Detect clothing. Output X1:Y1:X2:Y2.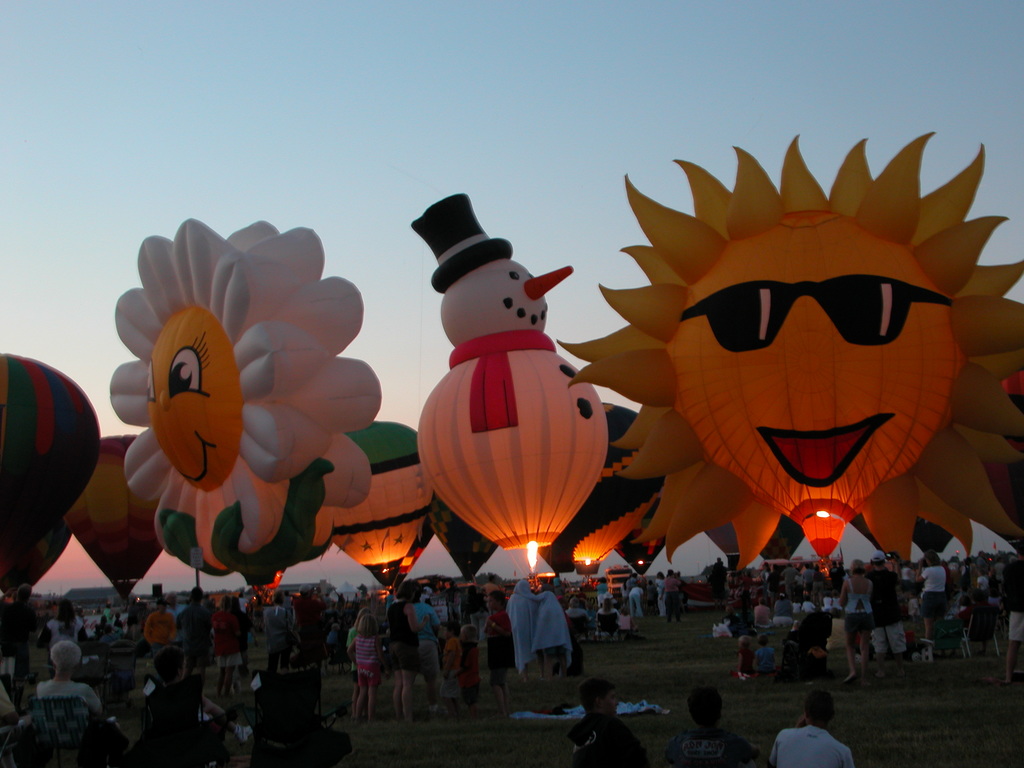
661:575:682:620.
